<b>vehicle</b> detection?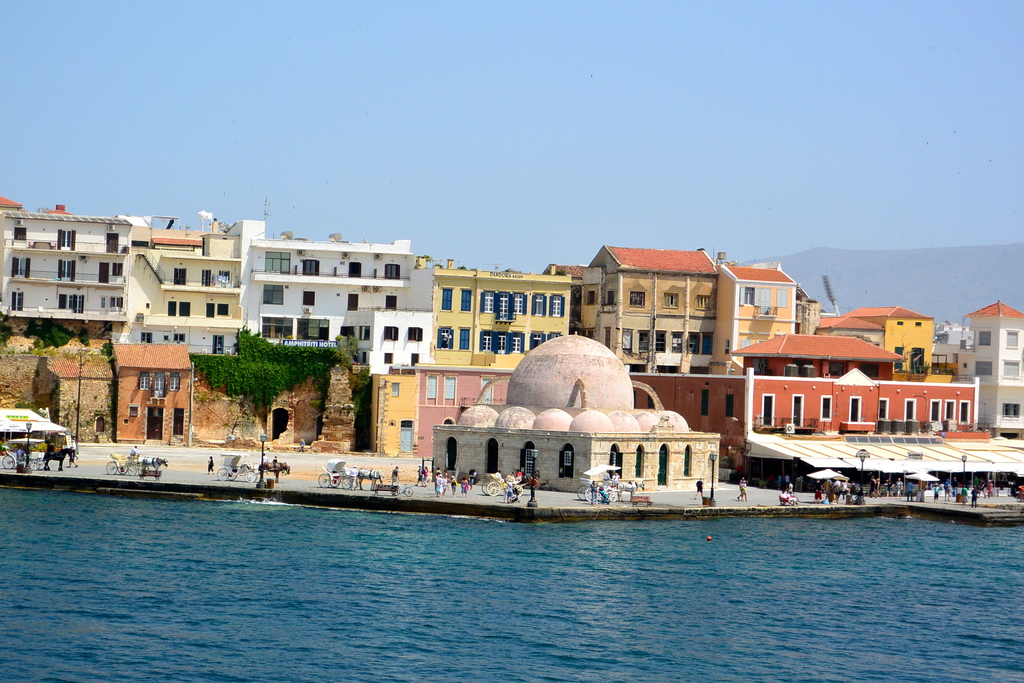
left=575, top=476, right=622, bottom=502
